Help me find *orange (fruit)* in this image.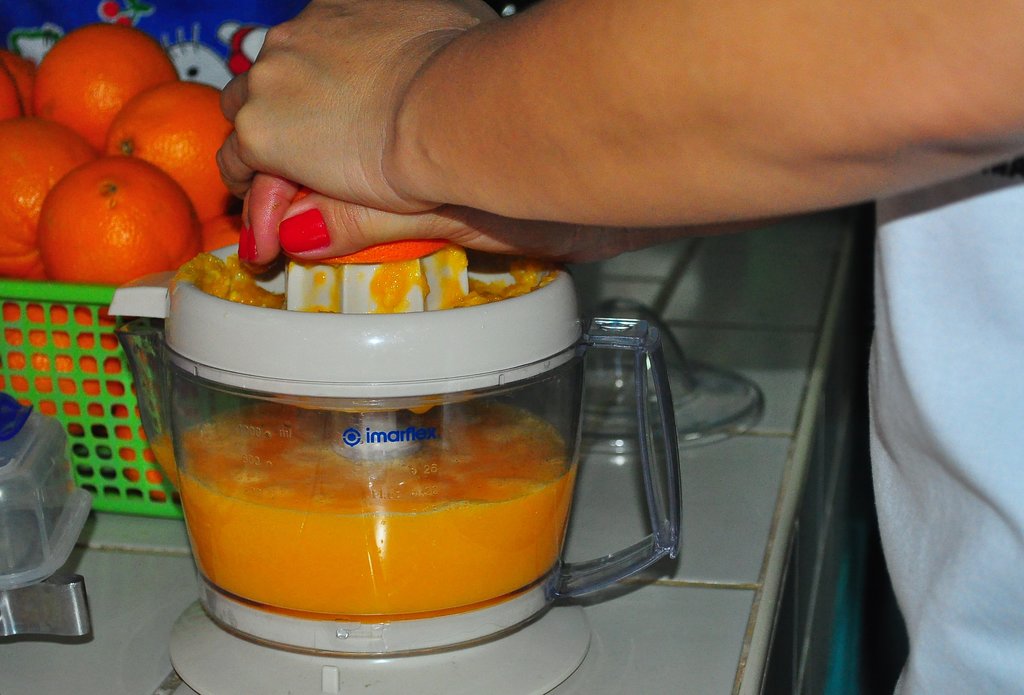
Found it: {"x1": 0, "y1": 120, "x2": 87, "y2": 268}.
